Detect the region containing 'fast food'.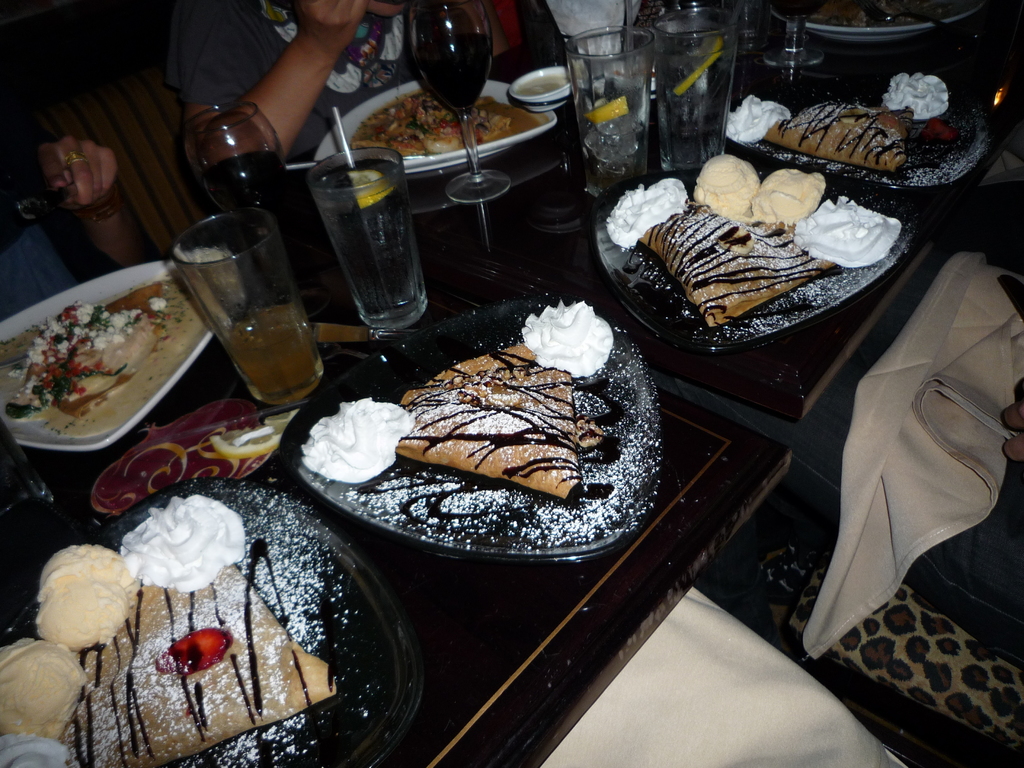
(113, 500, 246, 589).
